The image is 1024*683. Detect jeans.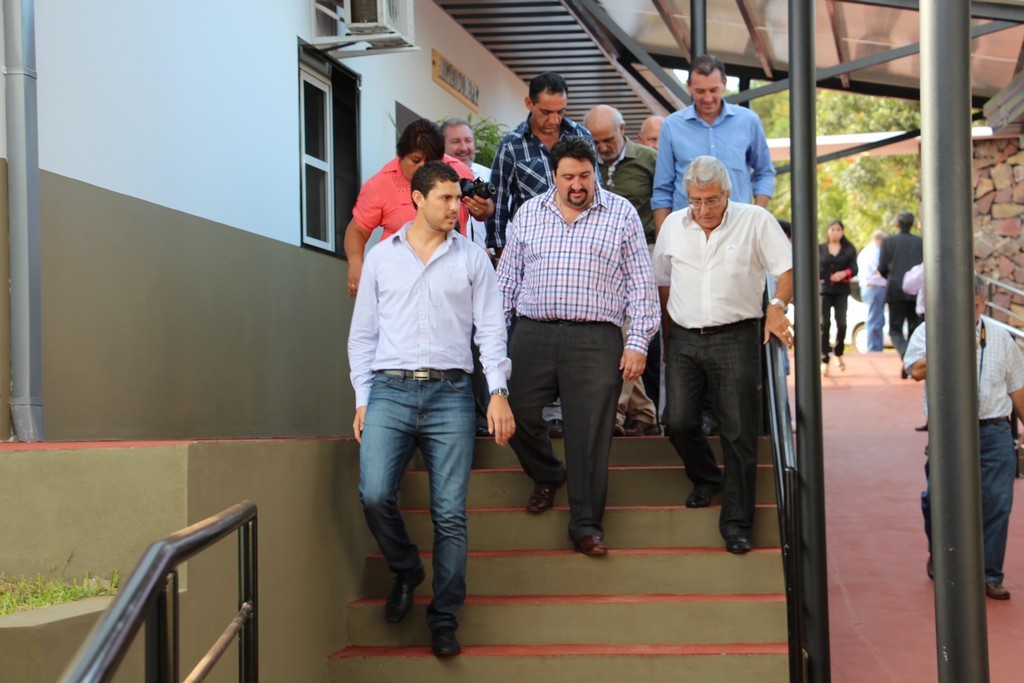
Detection: [left=355, top=369, right=486, bottom=662].
